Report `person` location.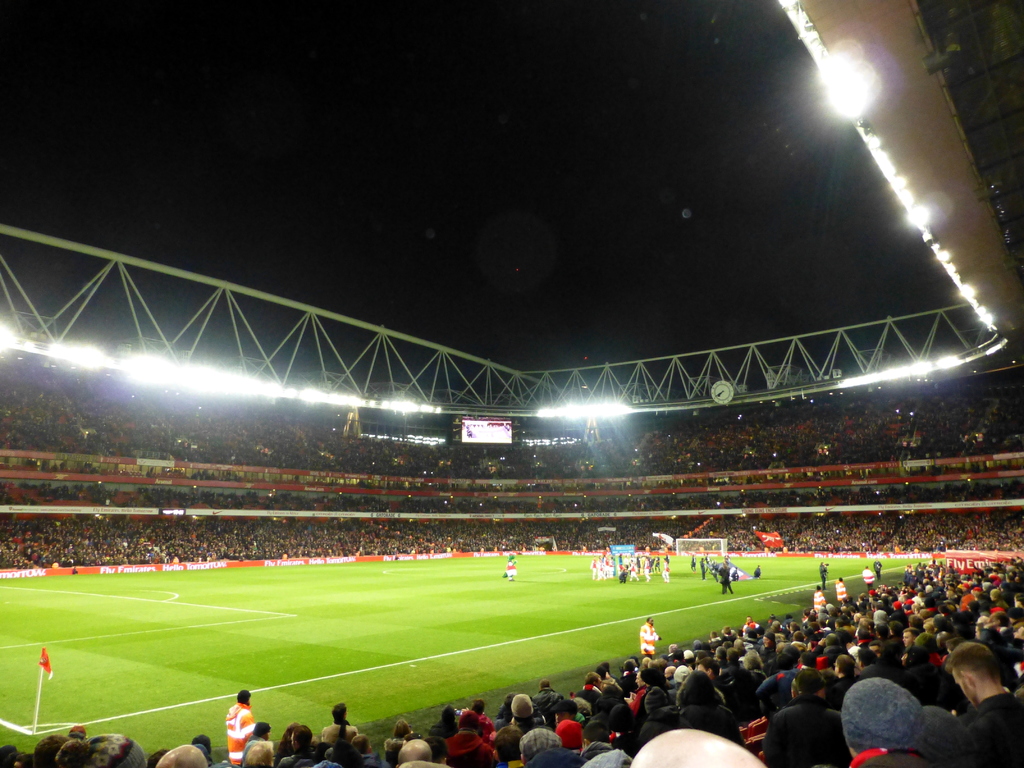
Report: locate(620, 657, 639, 698).
